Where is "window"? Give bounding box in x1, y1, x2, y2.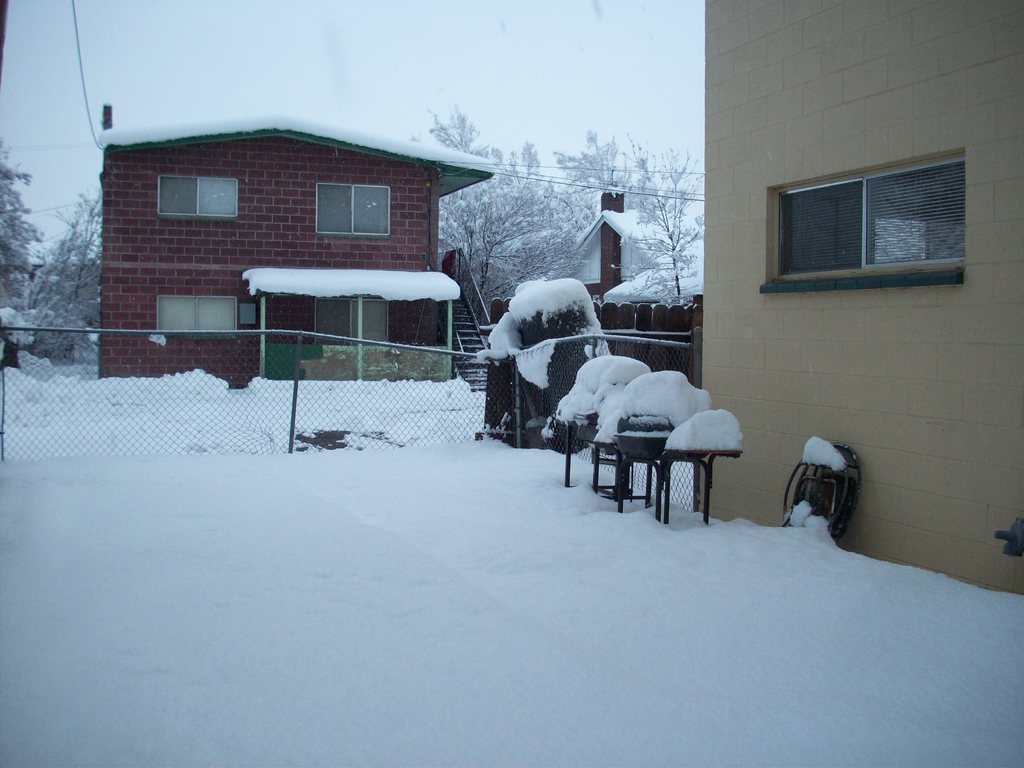
158, 177, 239, 221.
